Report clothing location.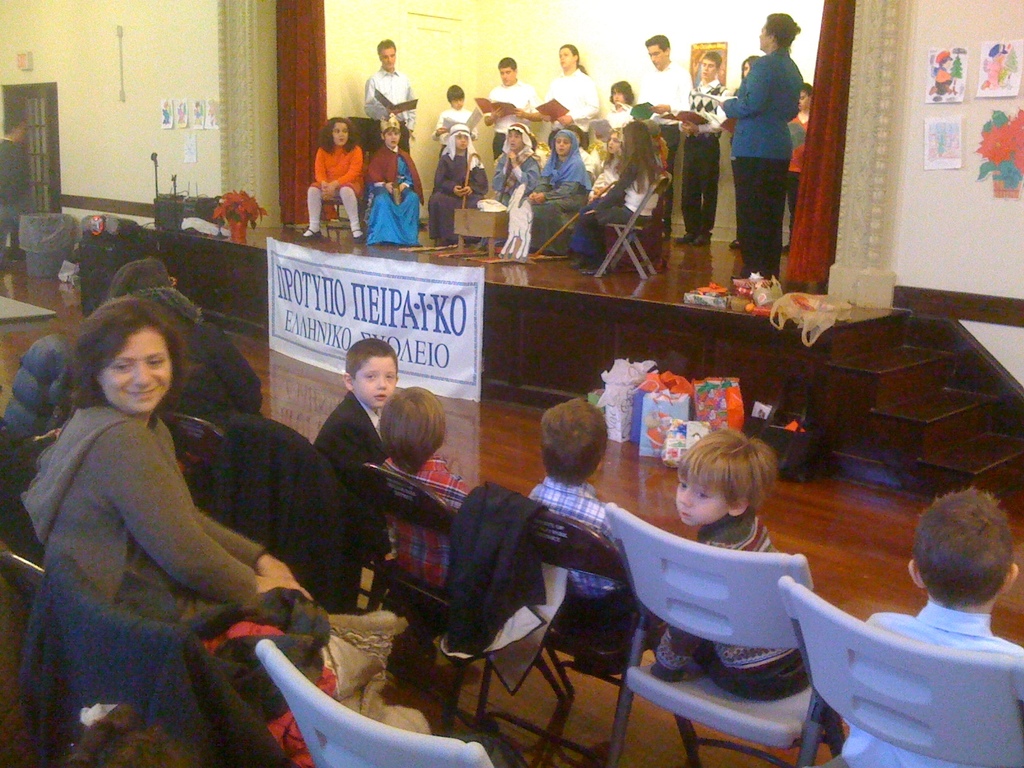
Report: {"left": 371, "top": 451, "right": 479, "bottom": 604}.
